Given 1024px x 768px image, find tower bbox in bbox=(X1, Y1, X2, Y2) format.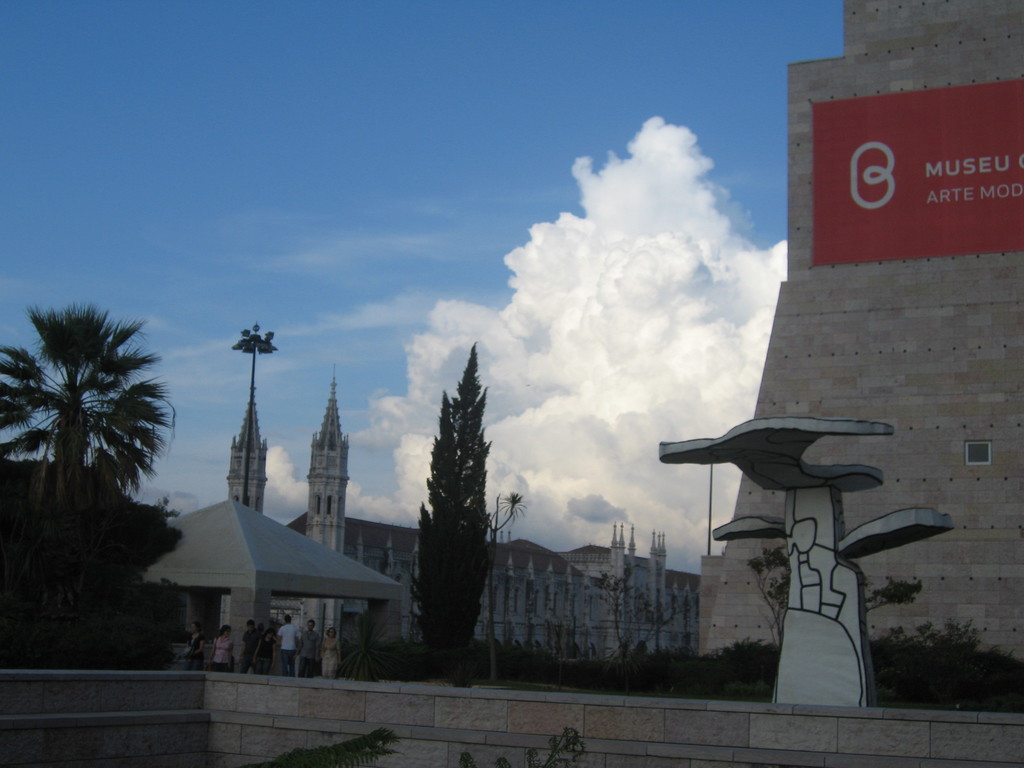
bbox=(304, 365, 355, 555).
